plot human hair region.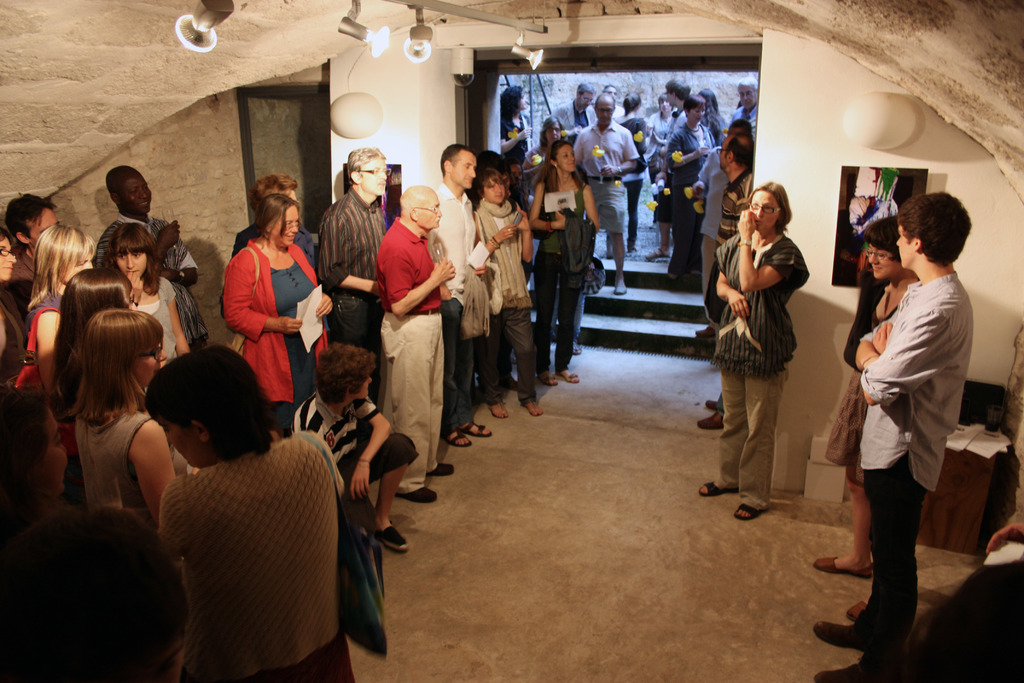
Plotted at {"x1": 736, "y1": 74, "x2": 760, "y2": 99}.
